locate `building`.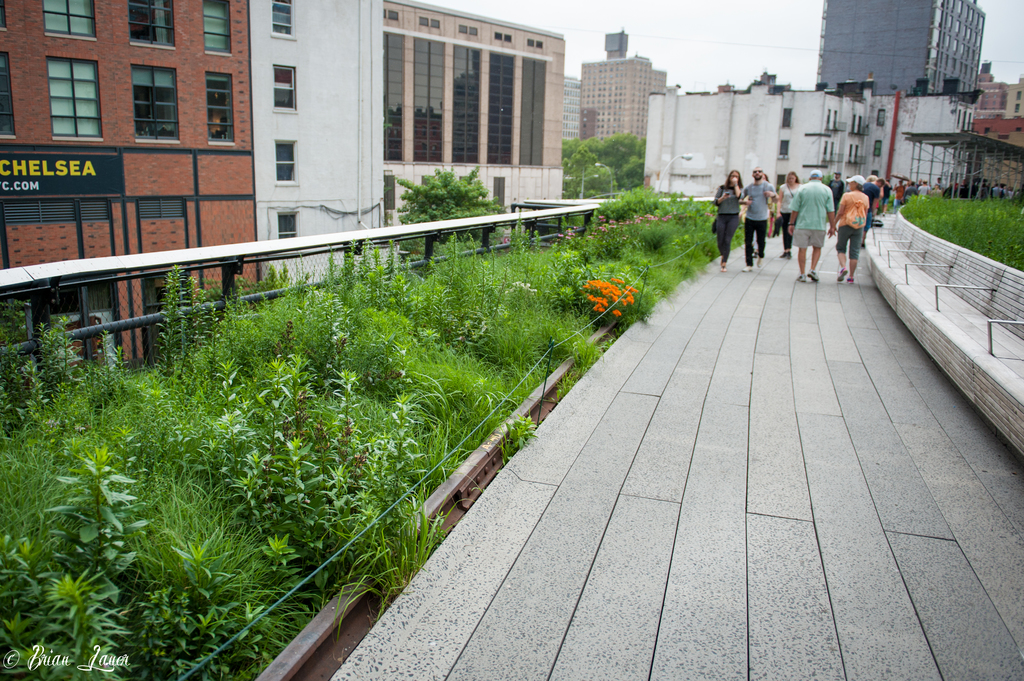
Bounding box: <bbox>965, 115, 1023, 205</bbox>.
